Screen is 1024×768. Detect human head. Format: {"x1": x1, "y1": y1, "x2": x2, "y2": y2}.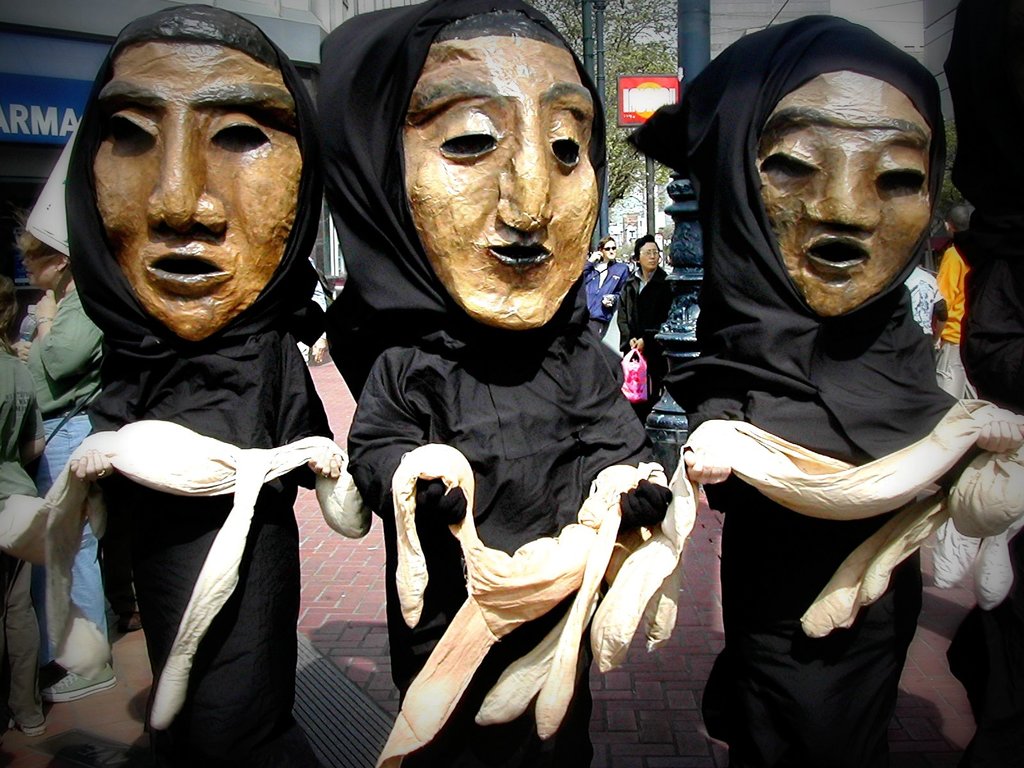
{"x1": 0, "y1": 278, "x2": 17, "y2": 349}.
